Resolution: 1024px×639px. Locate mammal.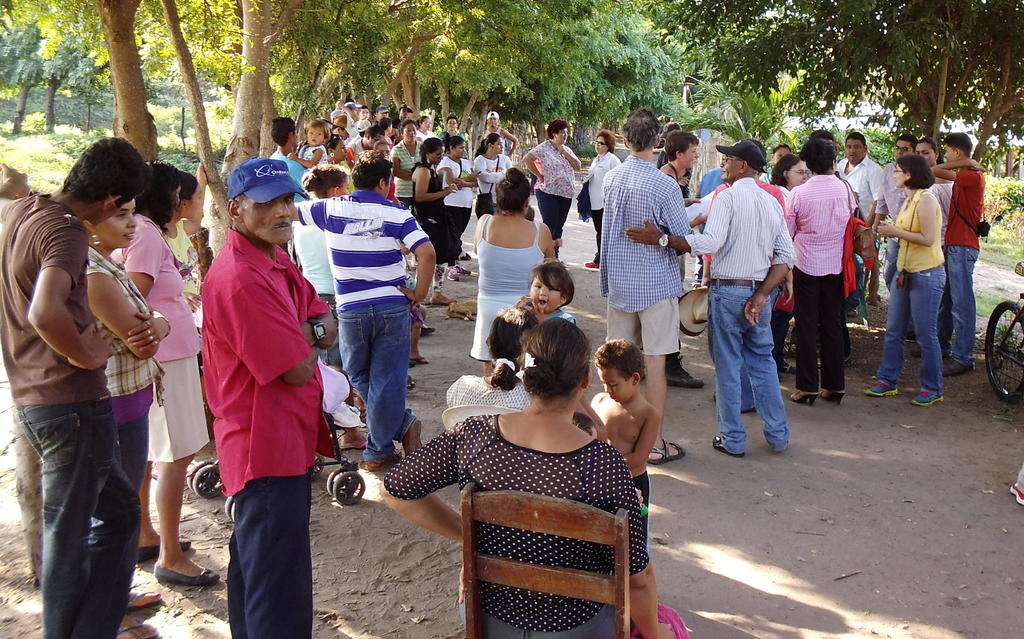
600, 108, 694, 465.
